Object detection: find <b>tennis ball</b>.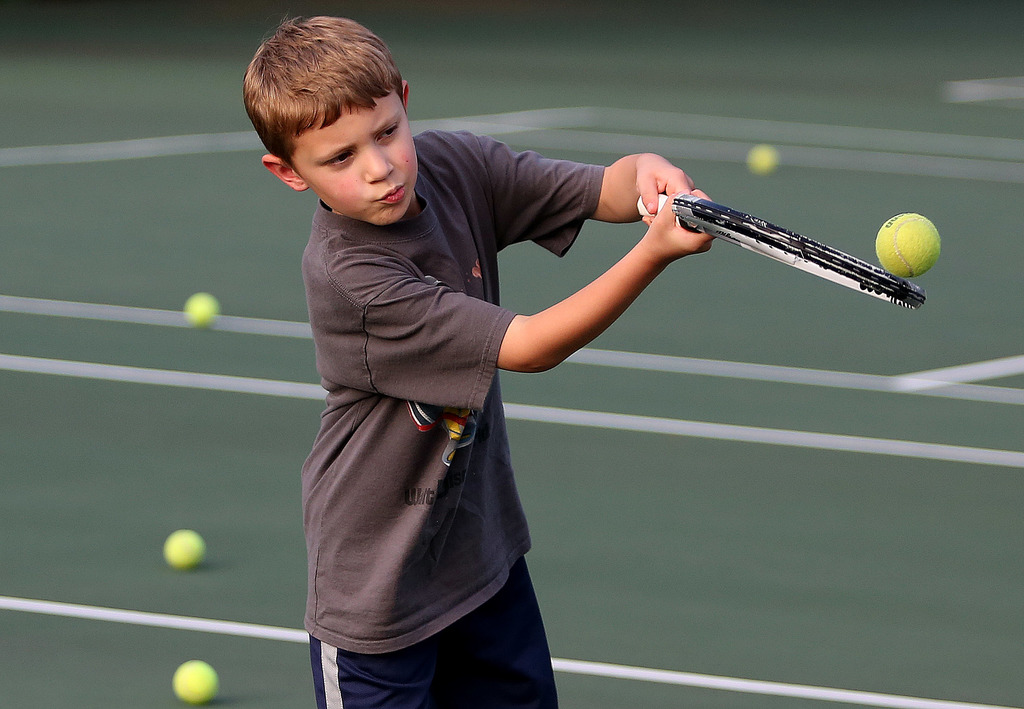
locate(171, 659, 220, 708).
